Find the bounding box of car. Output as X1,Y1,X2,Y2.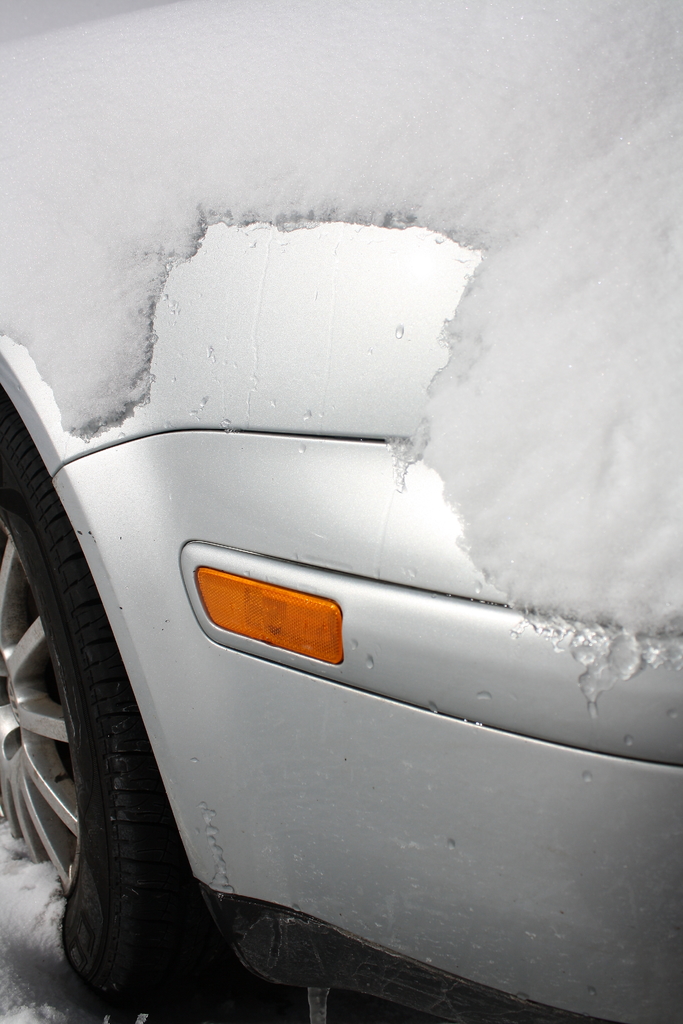
0,0,682,1023.
